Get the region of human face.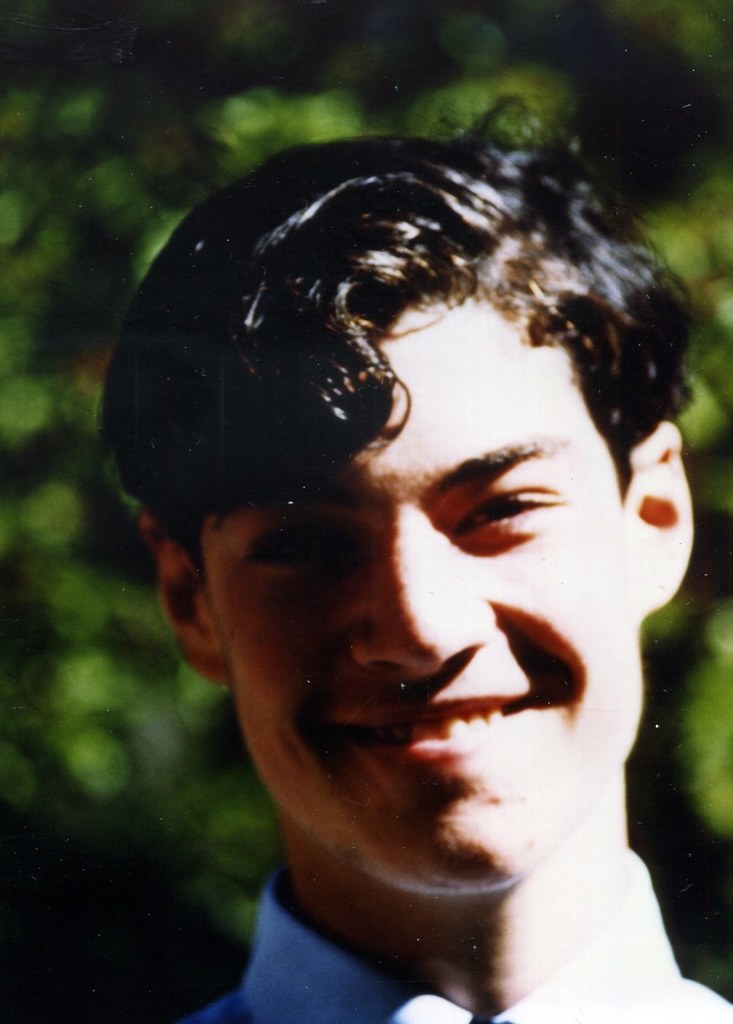
BBox(198, 282, 636, 893).
